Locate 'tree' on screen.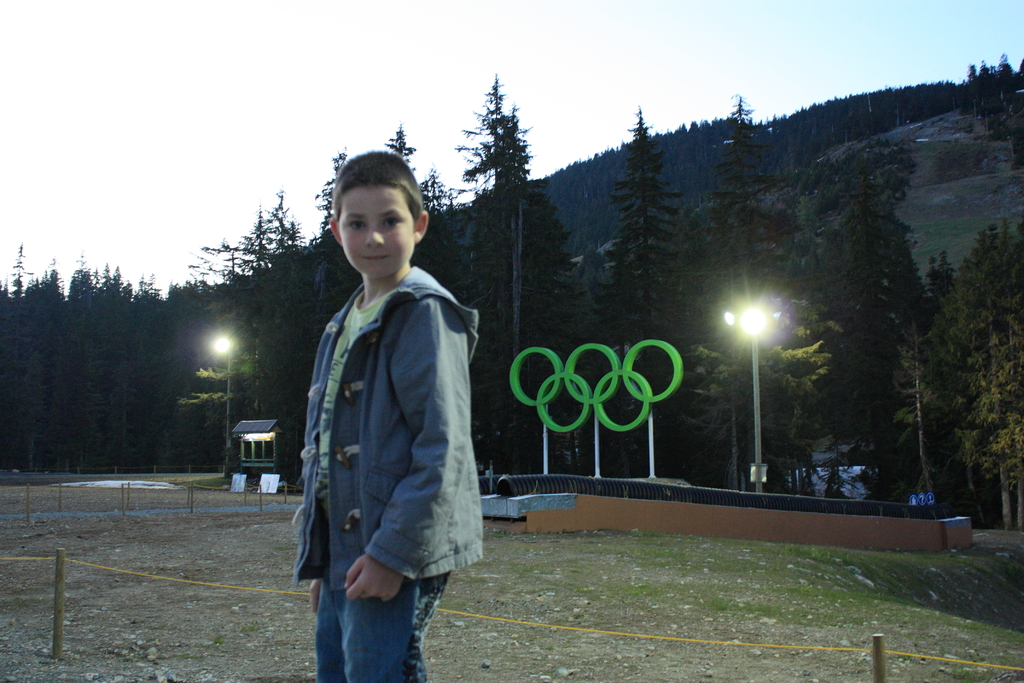
On screen at bbox=(684, 81, 837, 454).
